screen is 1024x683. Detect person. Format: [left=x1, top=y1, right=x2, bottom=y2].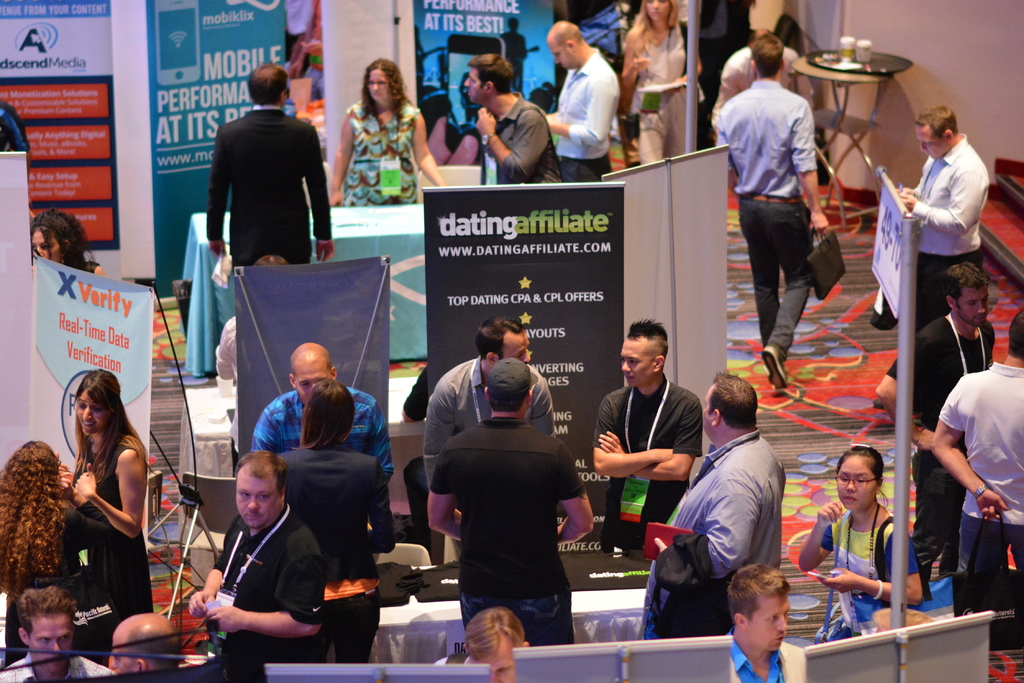
[left=881, top=261, right=996, bottom=601].
